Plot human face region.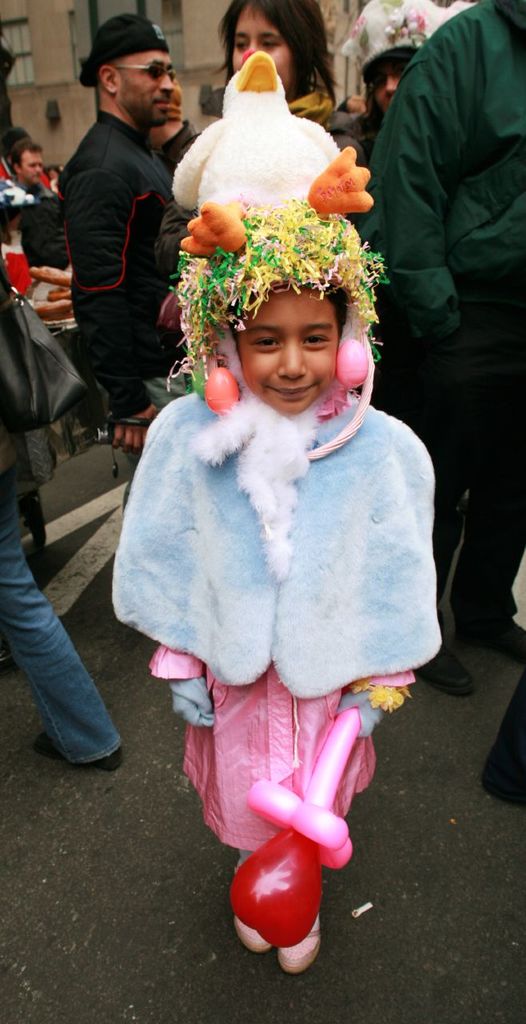
Plotted at [x1=376, y1=69, x2=411, y2=116].
